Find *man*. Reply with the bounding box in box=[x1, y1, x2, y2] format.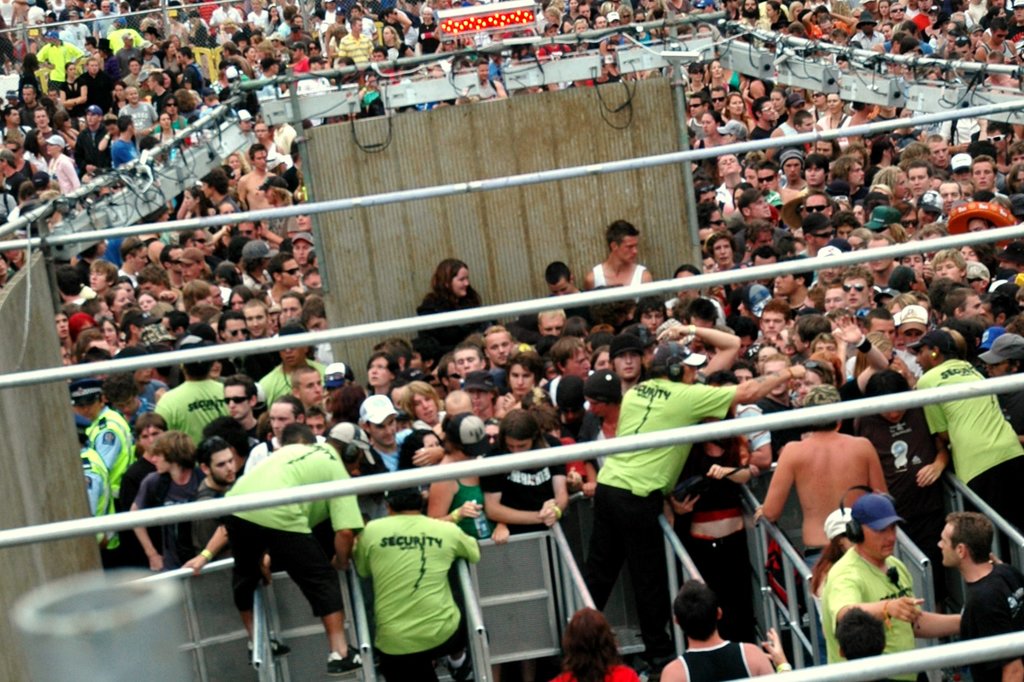
box=[573, 345, 814, 669].
